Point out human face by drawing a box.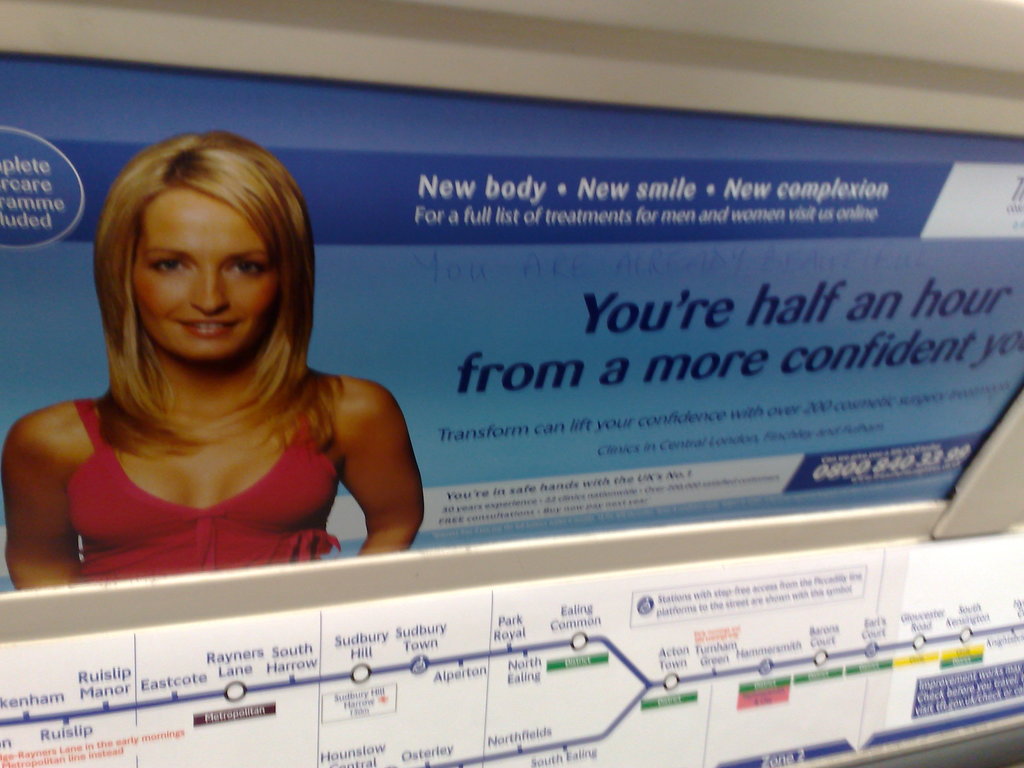
[134,192,277,360].
